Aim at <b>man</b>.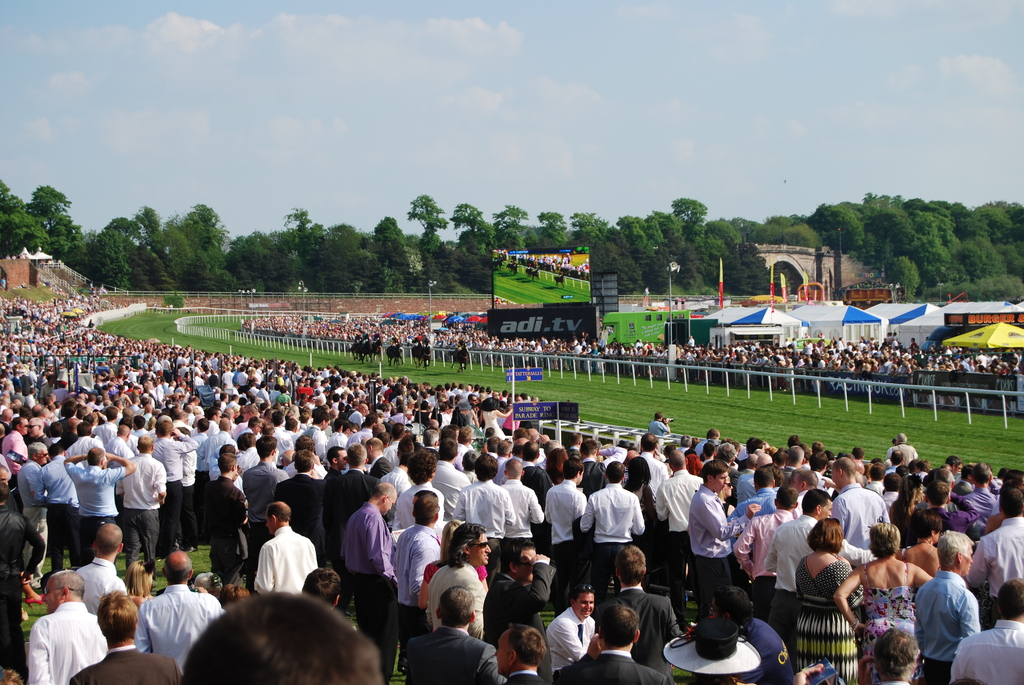
Aimed at detection(122, 434, 166, 583).
